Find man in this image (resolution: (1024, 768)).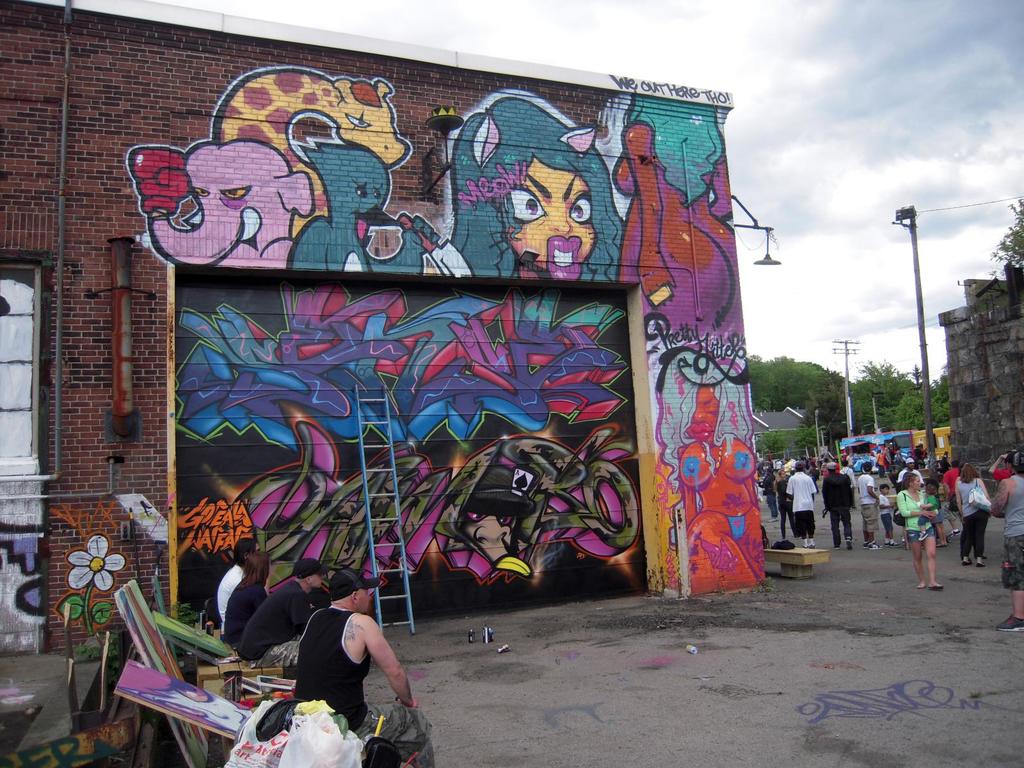
(left=857, top=461, right=886, bottom=549).
